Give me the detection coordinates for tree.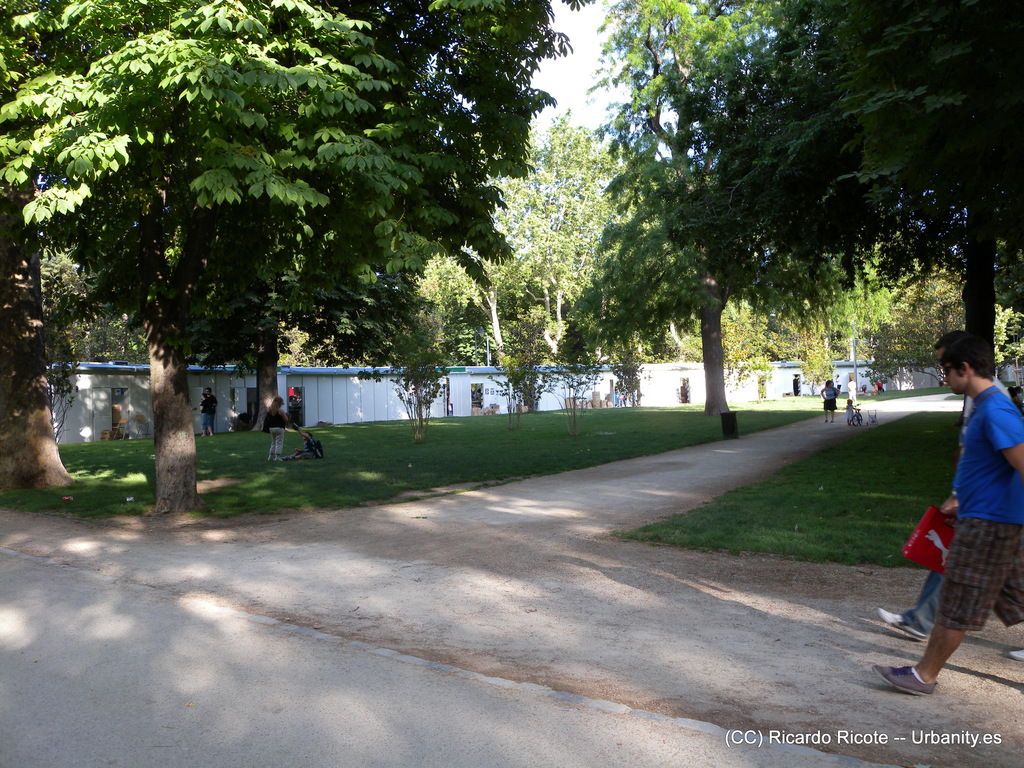
(483, 309, 551, 431).
